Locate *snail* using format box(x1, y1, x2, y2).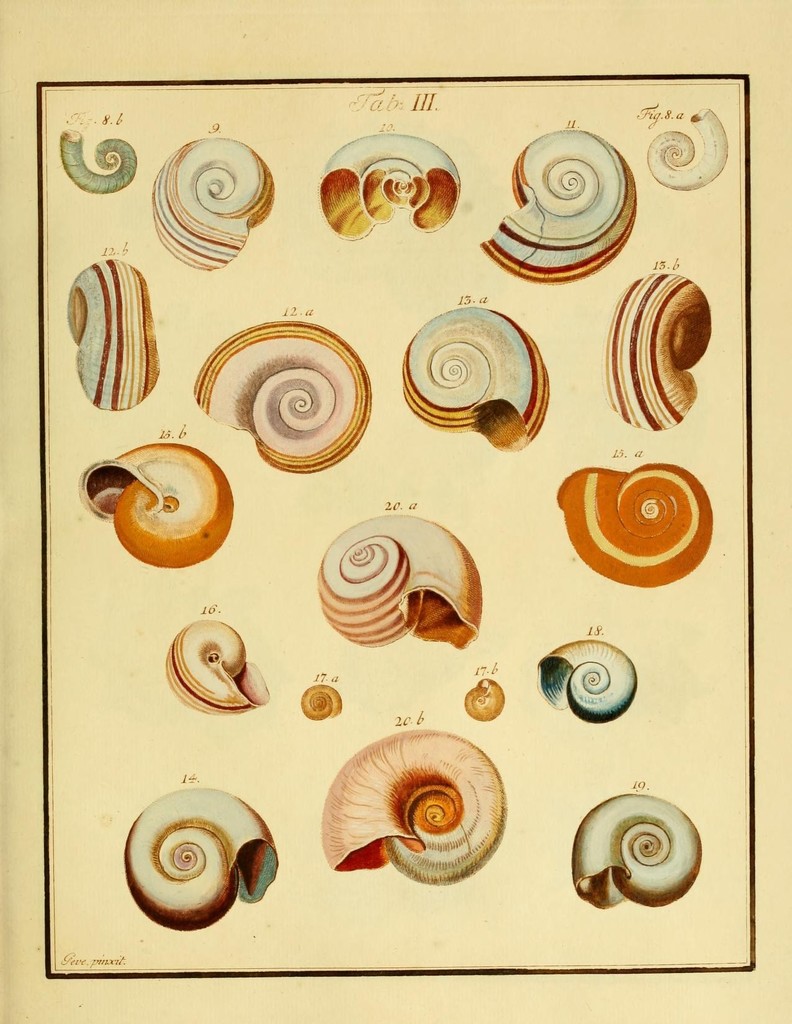
box(318, 128, 464, 239).
